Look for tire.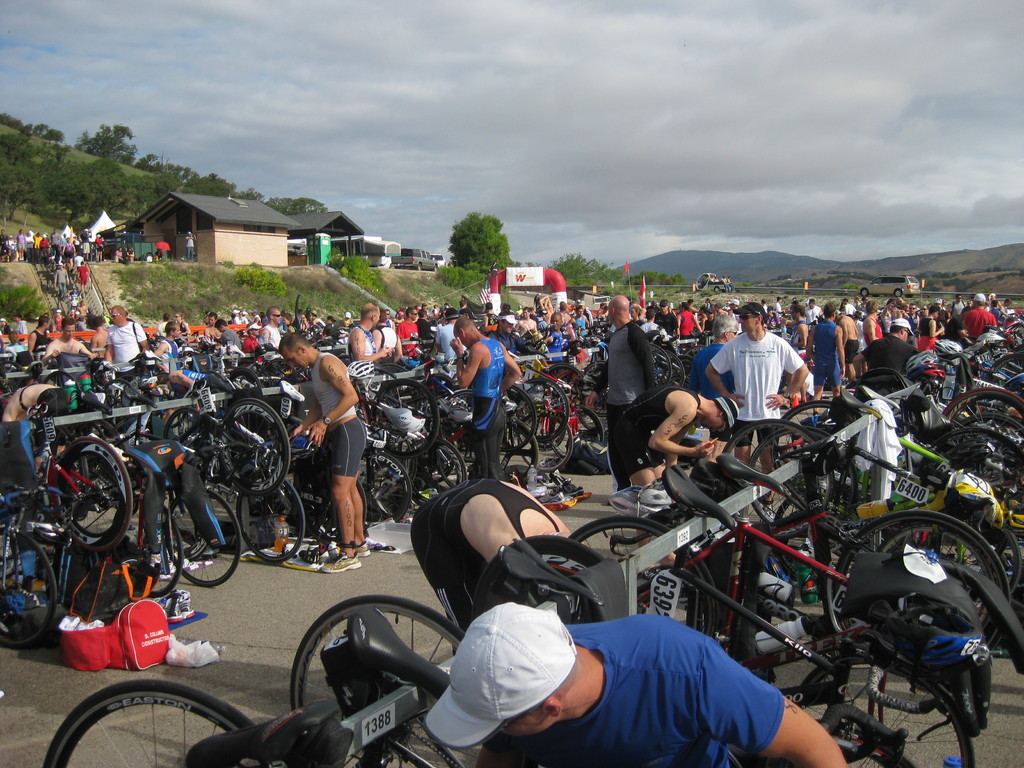
Found: bbox=(163, 491, 241, 584).
